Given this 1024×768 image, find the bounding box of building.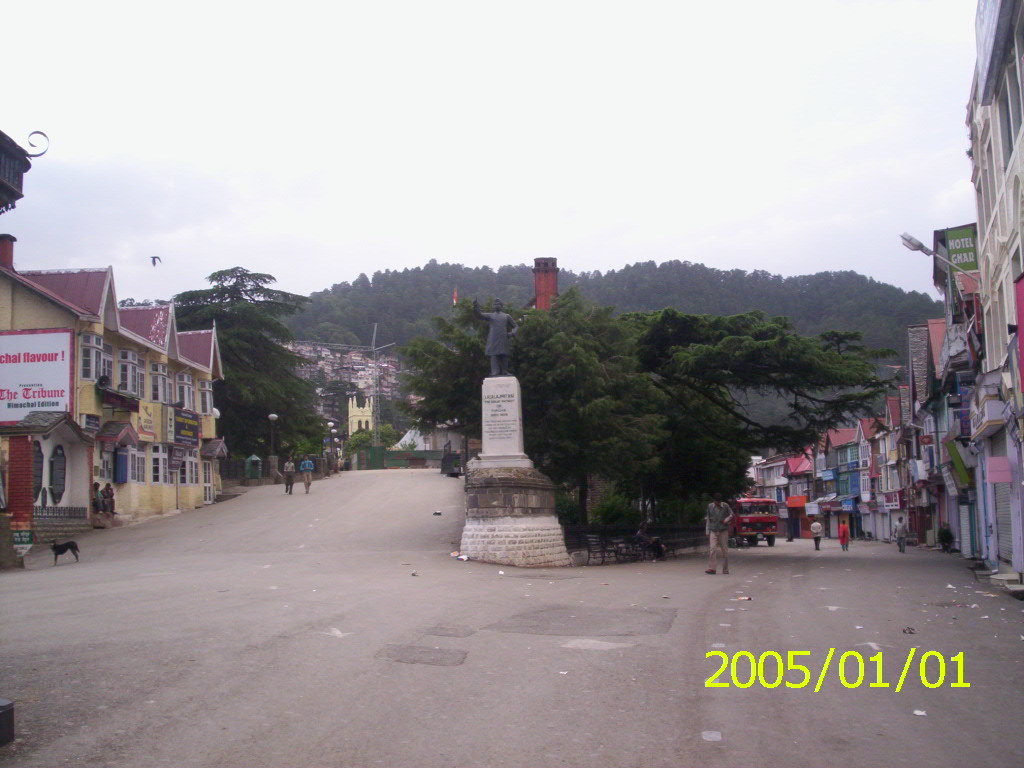
[0, 124, 231, 567].
